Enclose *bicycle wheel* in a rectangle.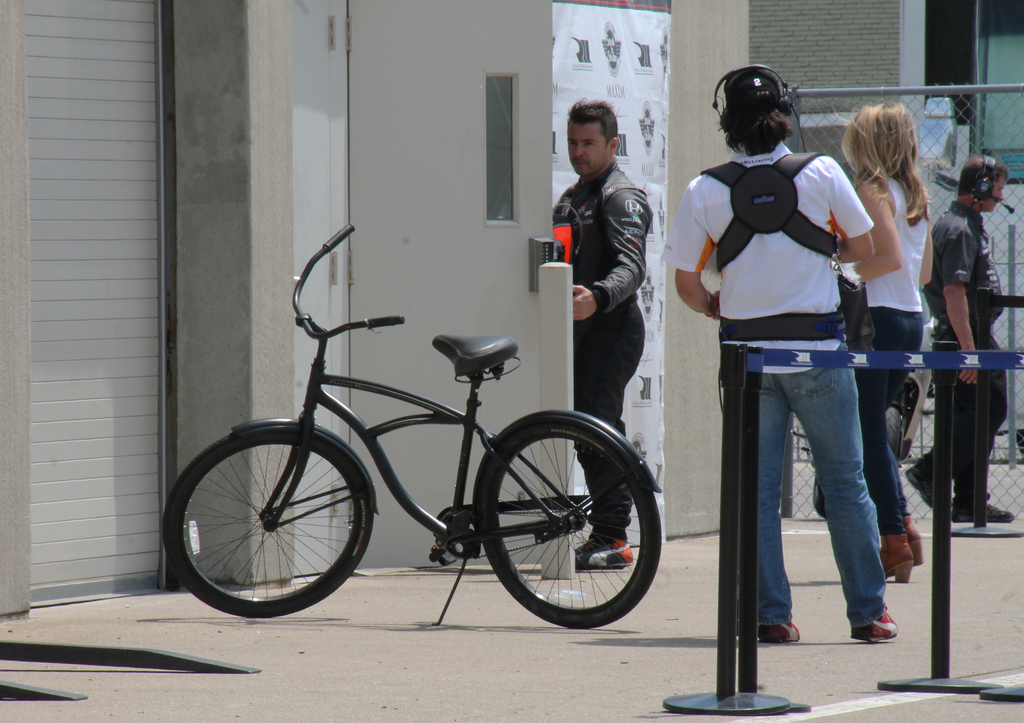
x1=468 y1=419 x2=658 y2=638.
